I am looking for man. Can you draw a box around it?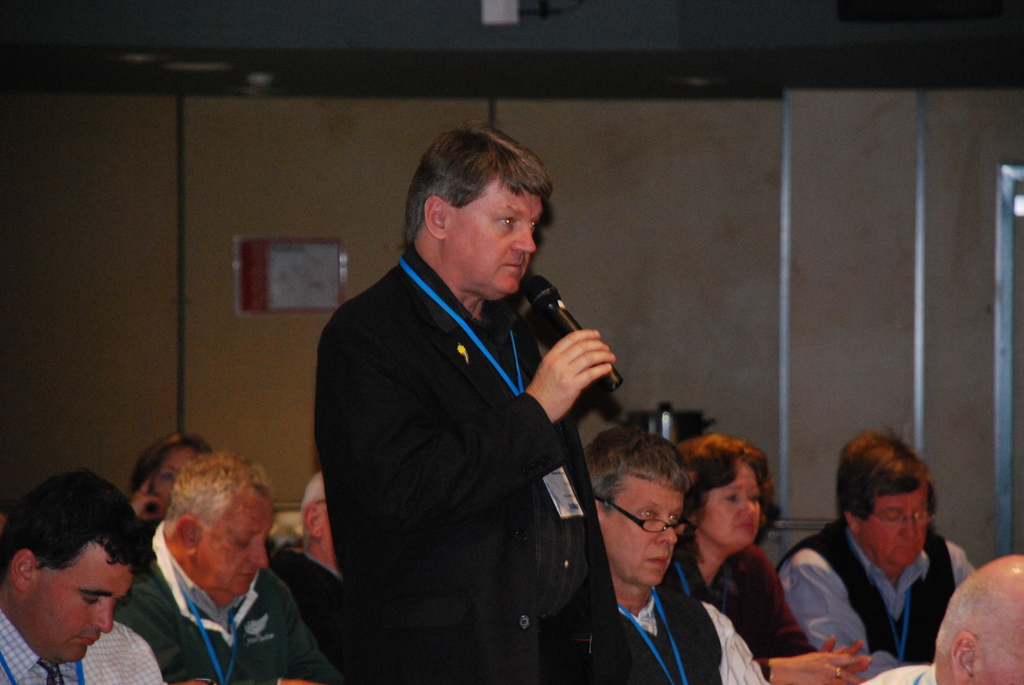
Sure, the bounding box is Rect(0, 466, 157, 684).
